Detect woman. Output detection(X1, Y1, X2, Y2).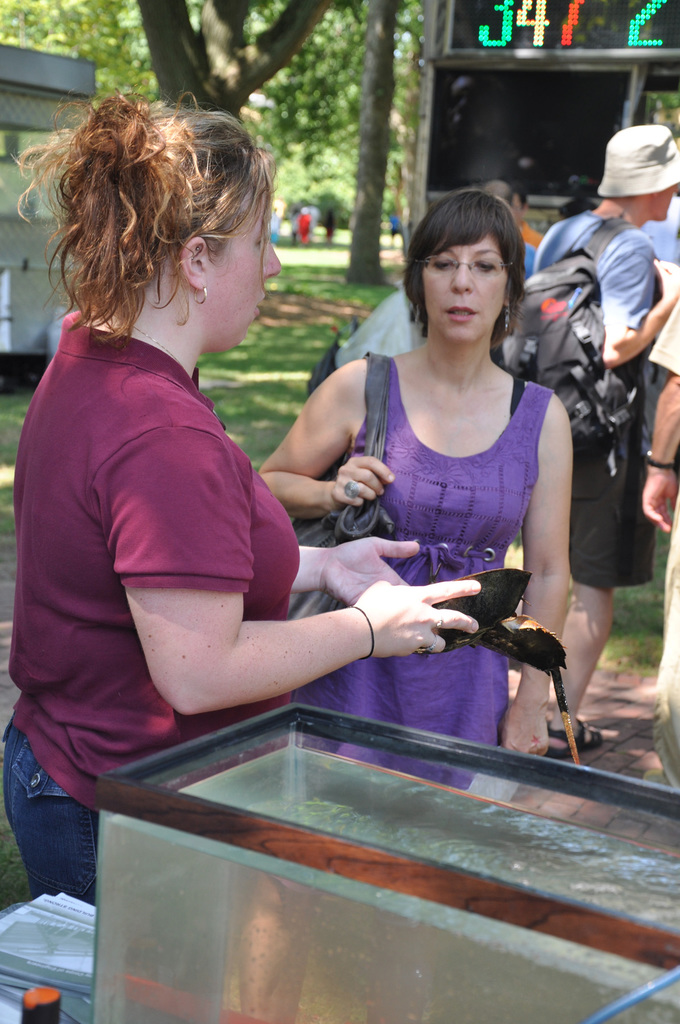
detection(244, 183, 585, 739).
